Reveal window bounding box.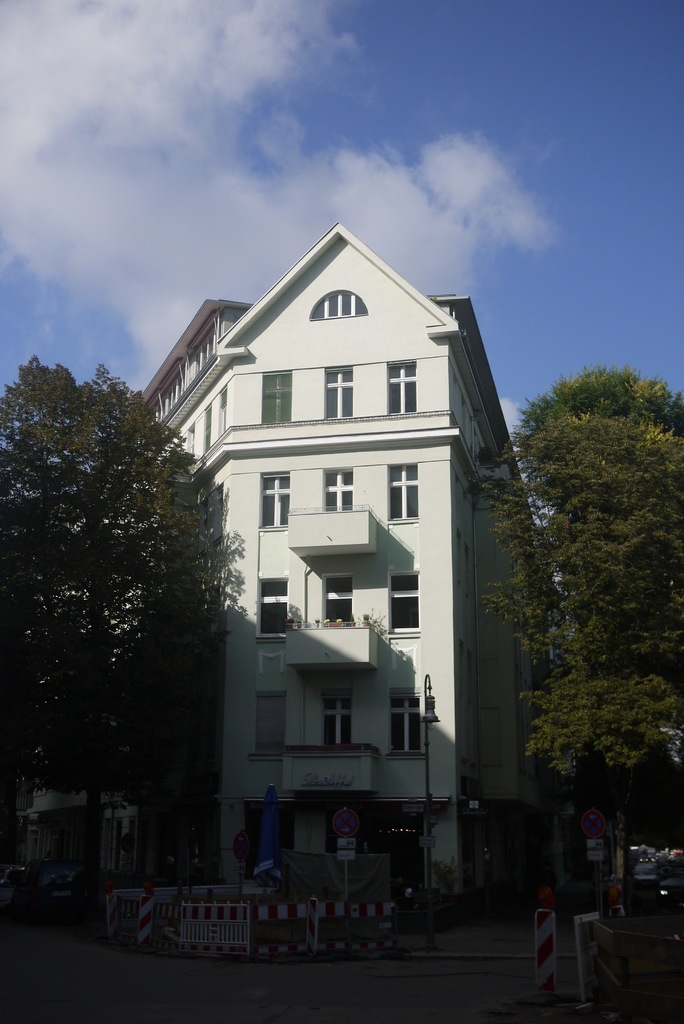
Revealed: 389/572/419/634.
